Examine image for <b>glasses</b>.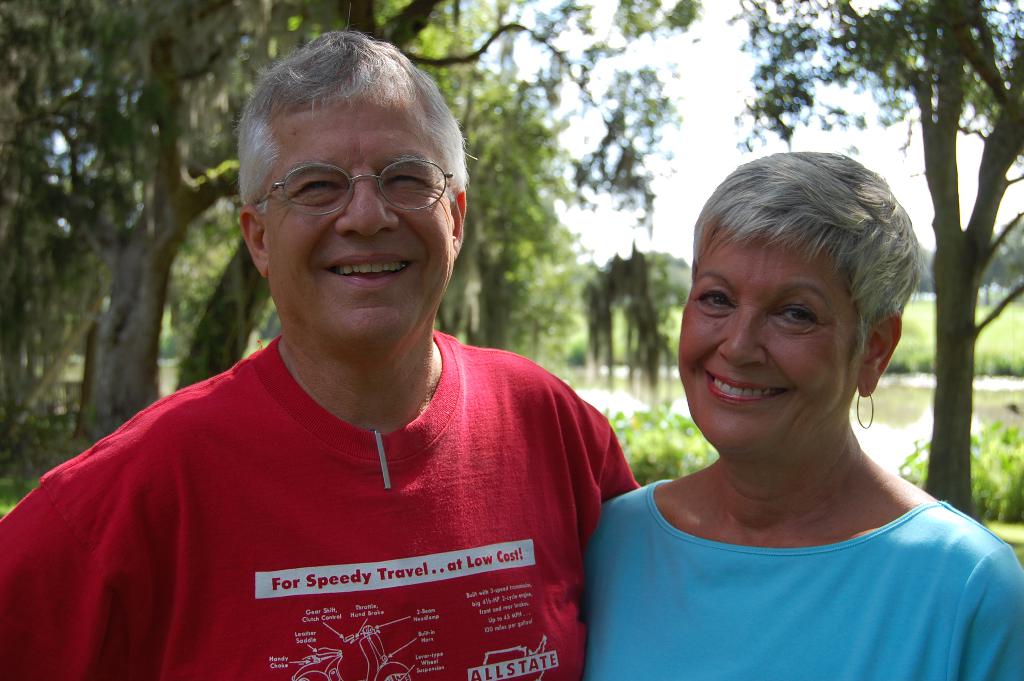
Examination result: bbox=[246, 157, 457, 215].
